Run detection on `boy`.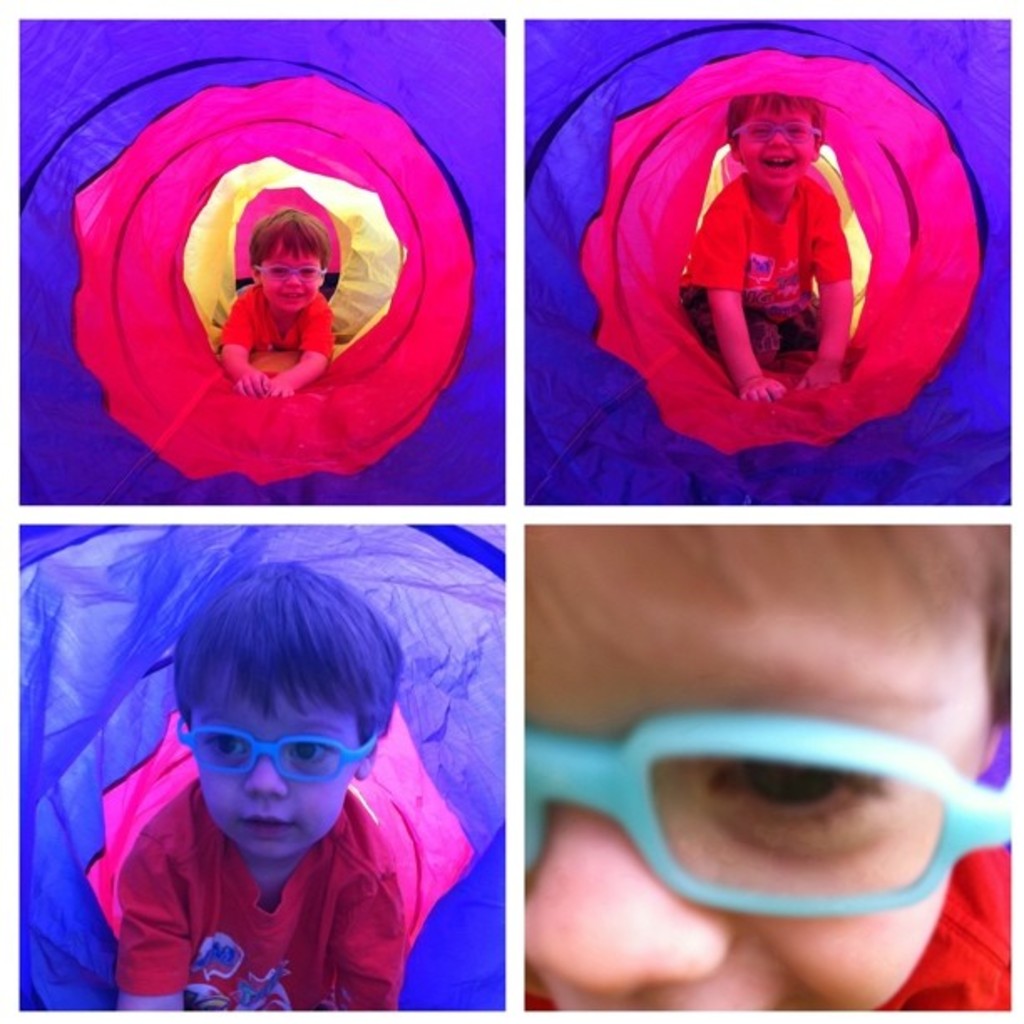
Result: rect(681, 90, 850, 395).
